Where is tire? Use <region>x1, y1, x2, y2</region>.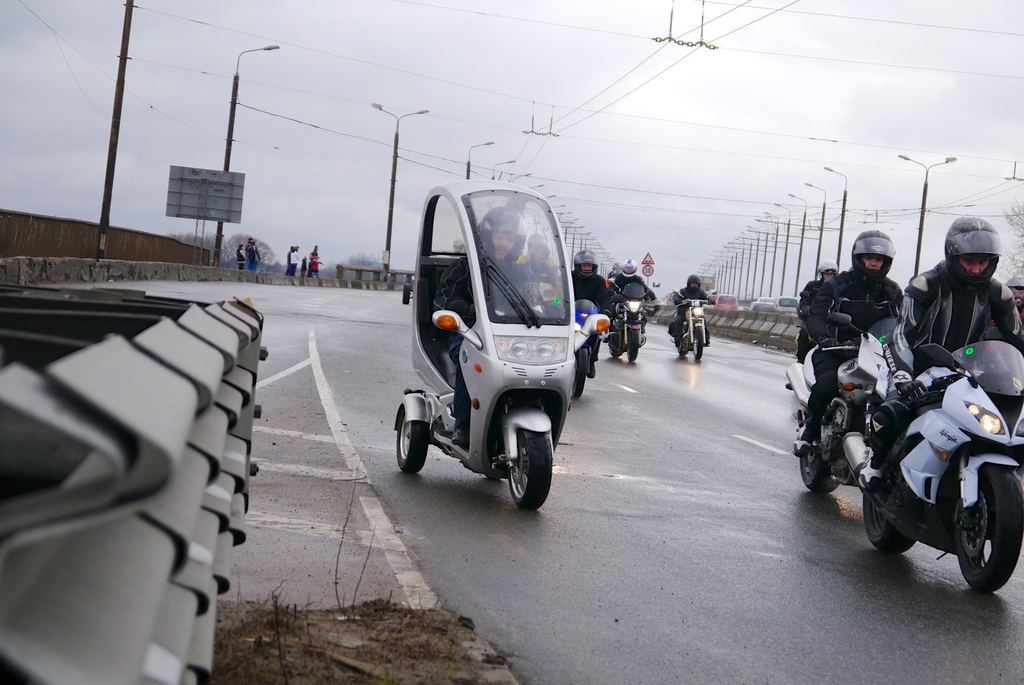
<region>693, 324, 706, 361</region>.
